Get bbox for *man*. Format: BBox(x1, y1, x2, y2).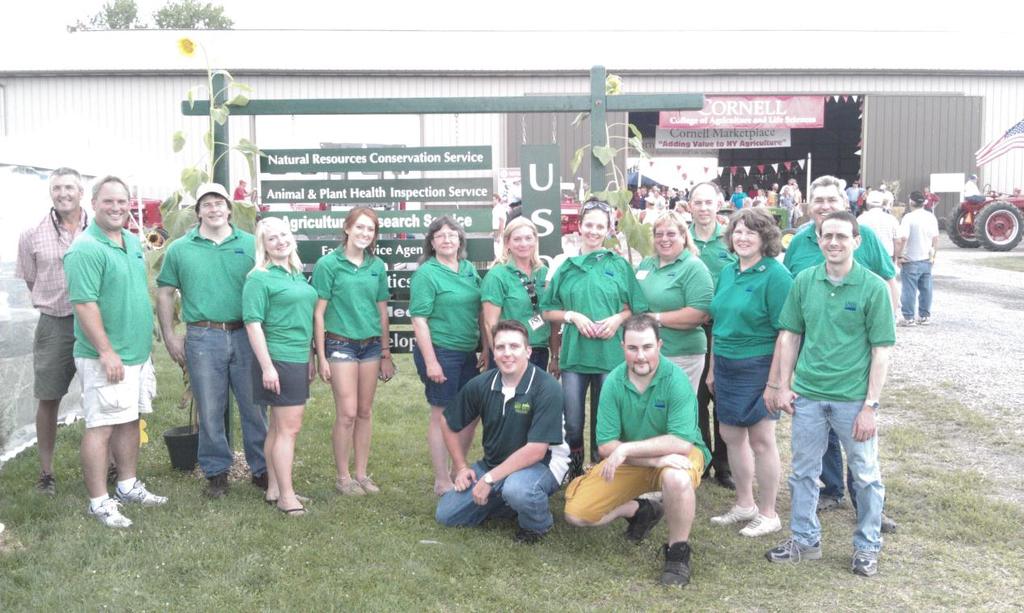
BBox(563, 317, 715, 594).
